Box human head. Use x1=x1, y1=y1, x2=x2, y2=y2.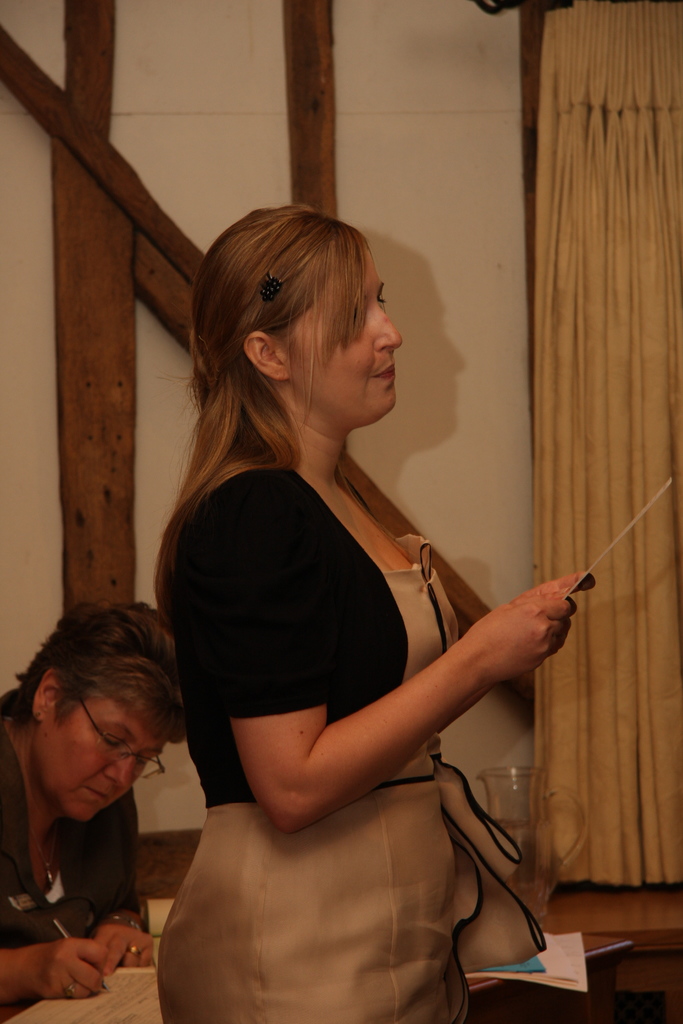
x1=15, y1=607, x2=192, y2=801.
